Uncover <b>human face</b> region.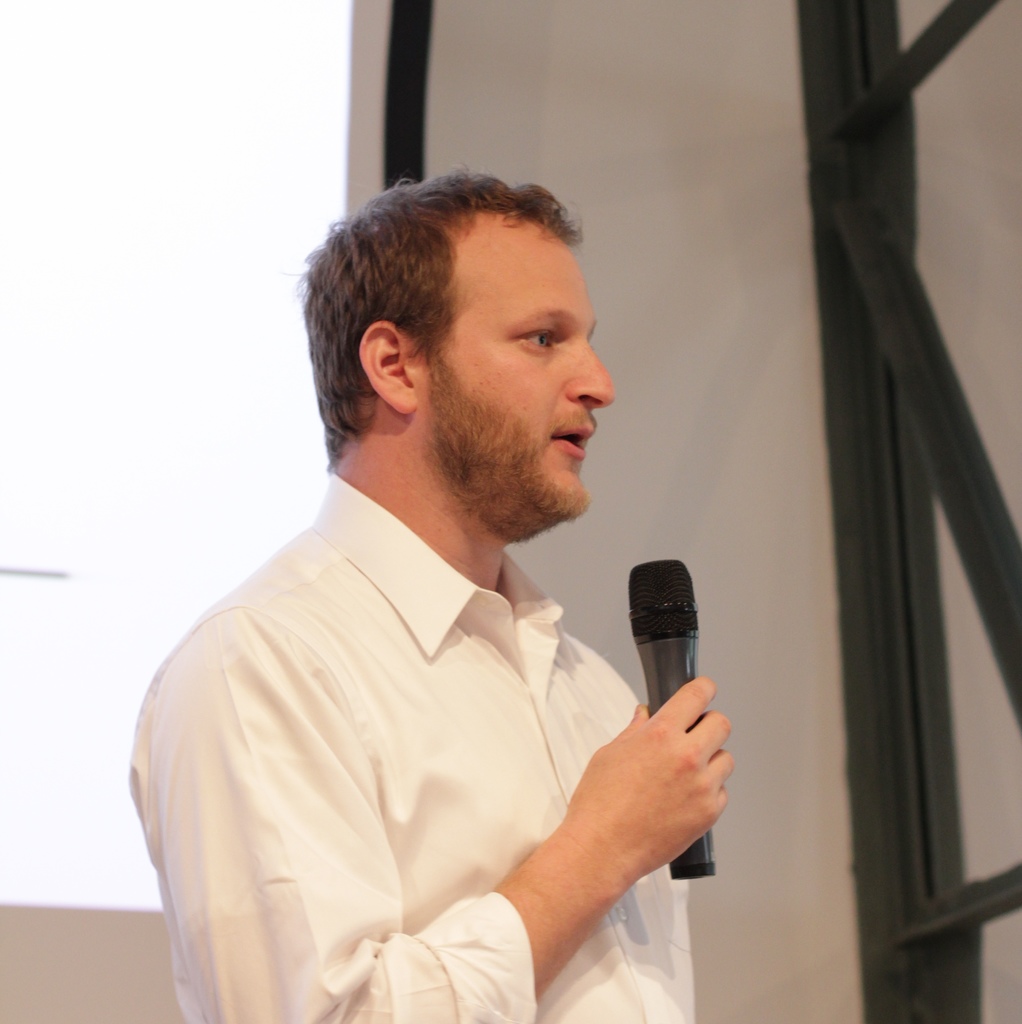
Uncovered: pyautogui.locateOnScreen(435, 207, 613, 495).
